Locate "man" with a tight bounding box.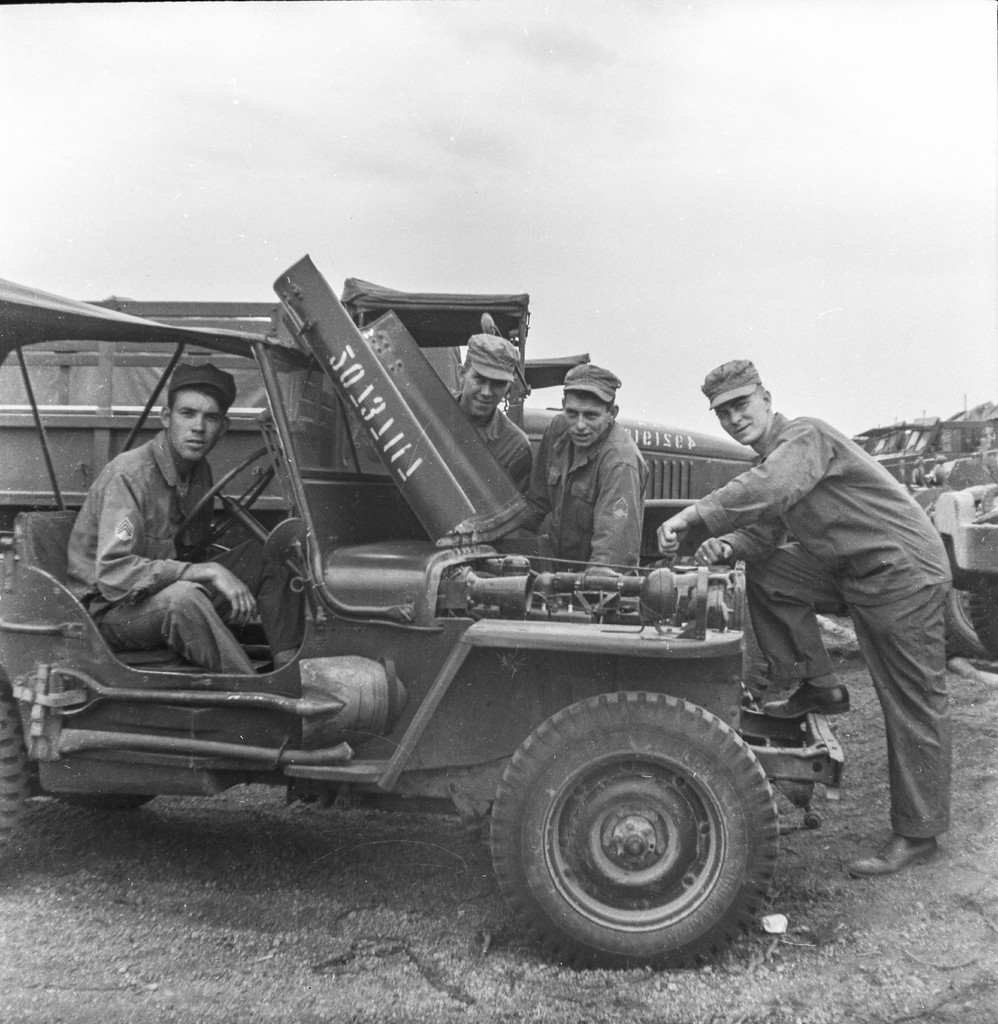
bbox=[55, 355, 319, 698].
